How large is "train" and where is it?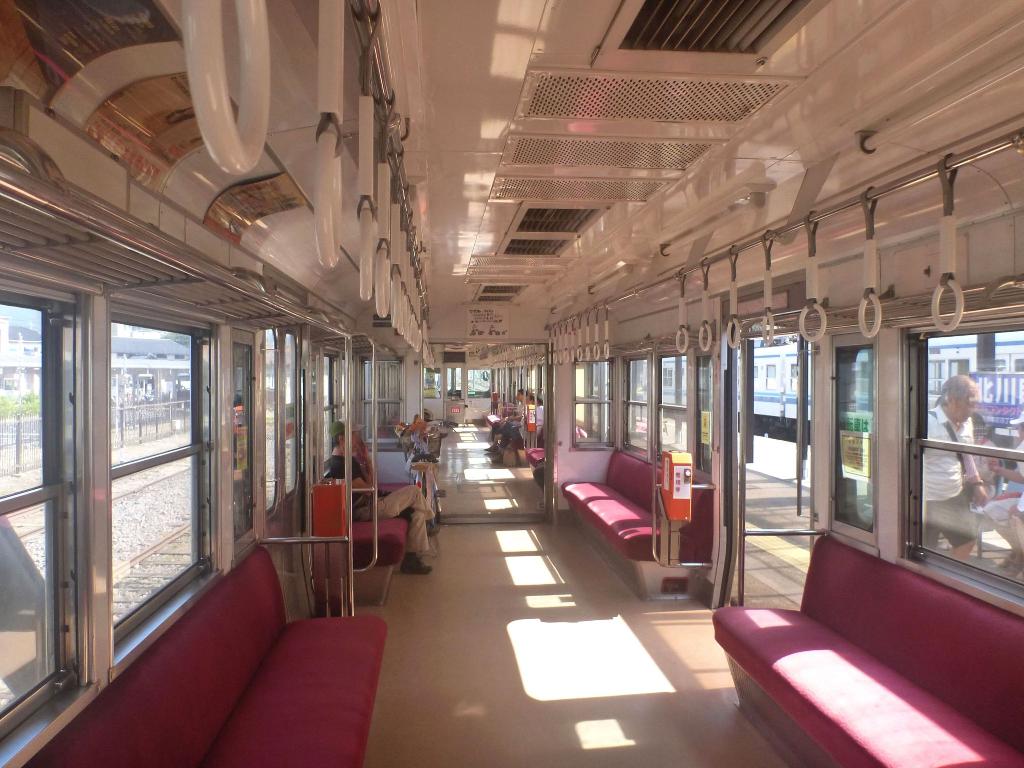
Bounding box: (0, 0, 1023, 767).
